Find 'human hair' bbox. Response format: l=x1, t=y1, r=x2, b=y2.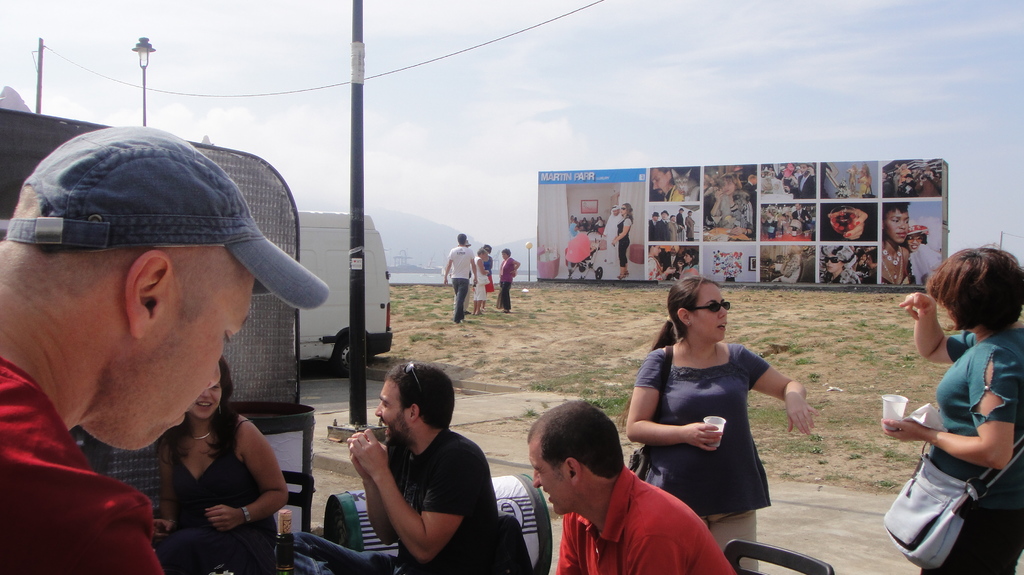
l=622, t=203, r=634, b=223.
